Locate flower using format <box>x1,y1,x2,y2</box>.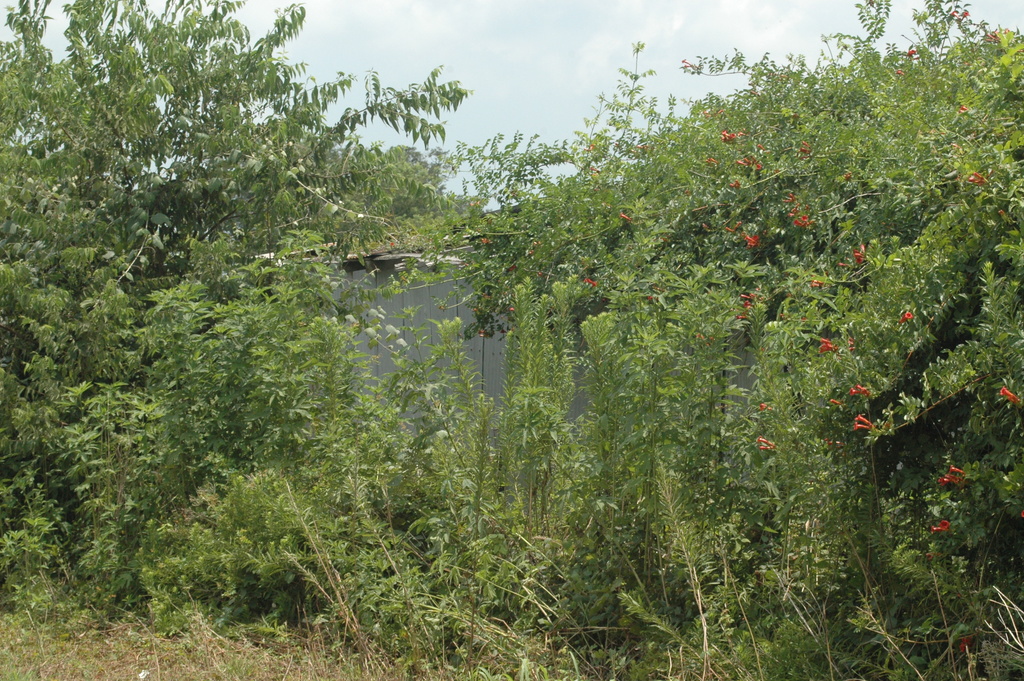
<box>961,10,971,21</box>.
